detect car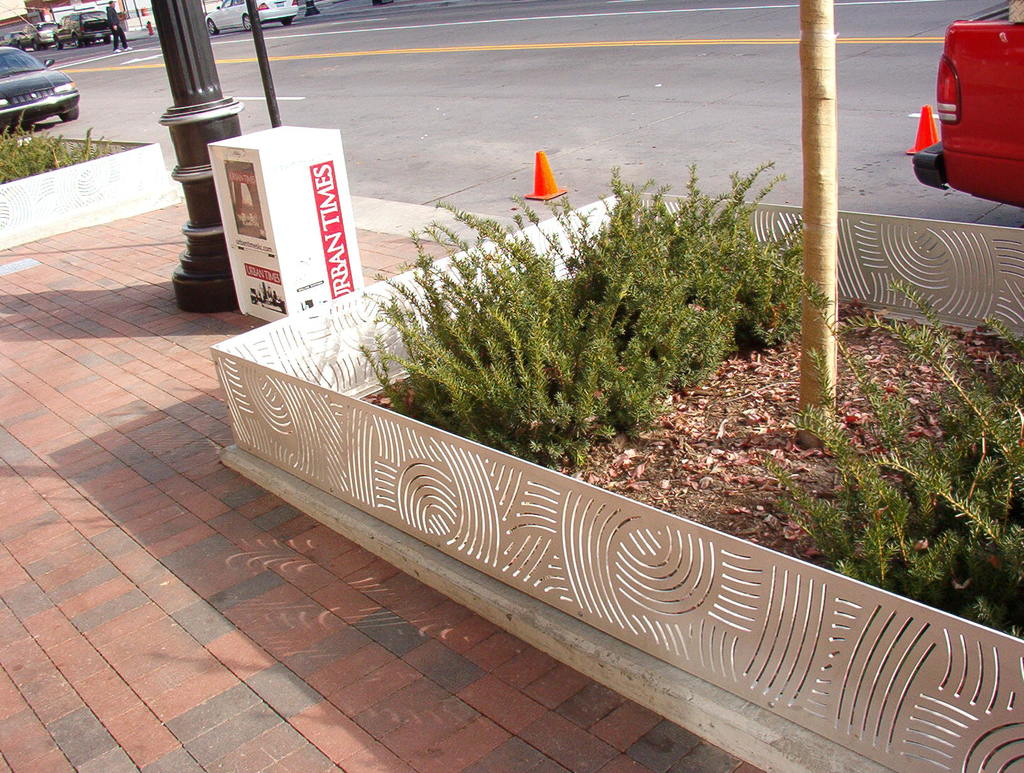
BBox(205, 0, 299, 35)
